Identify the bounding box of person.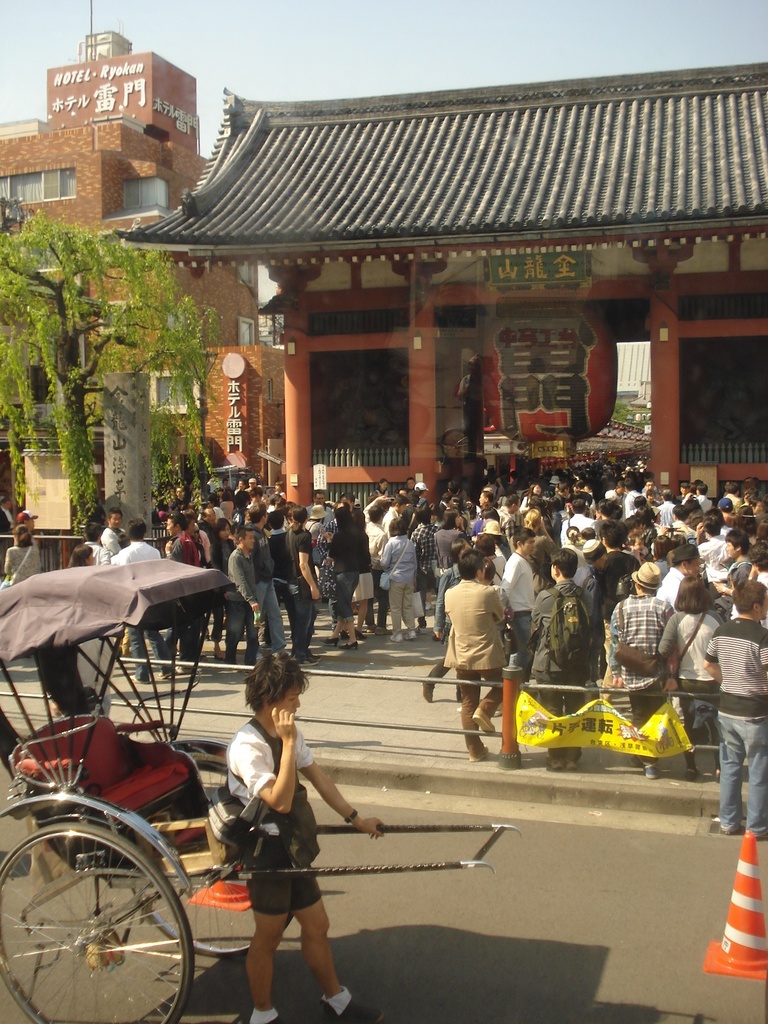
crop(265, 512, 291, 619).
